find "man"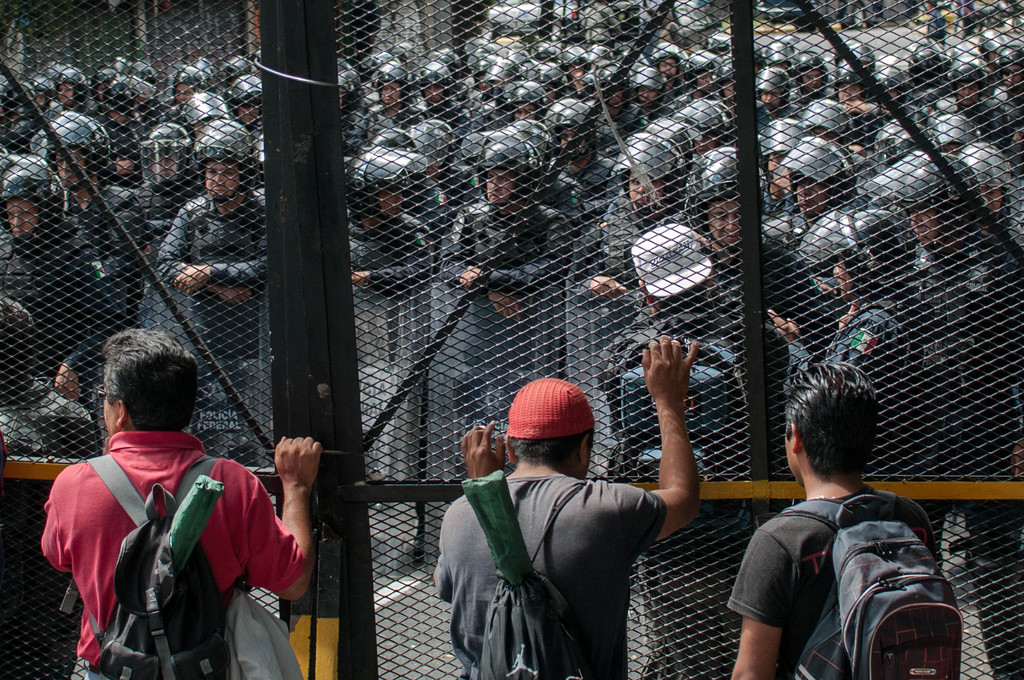
box=[133, 114, 202, 254]
